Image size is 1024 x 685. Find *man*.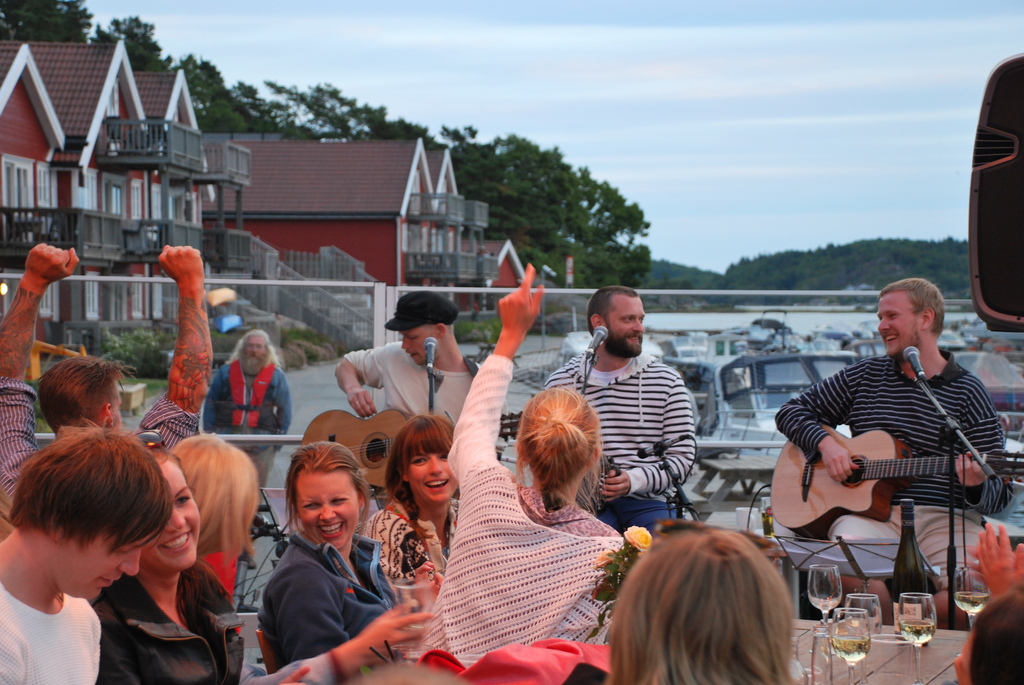
bbox=[548, 275, 663, 546].
